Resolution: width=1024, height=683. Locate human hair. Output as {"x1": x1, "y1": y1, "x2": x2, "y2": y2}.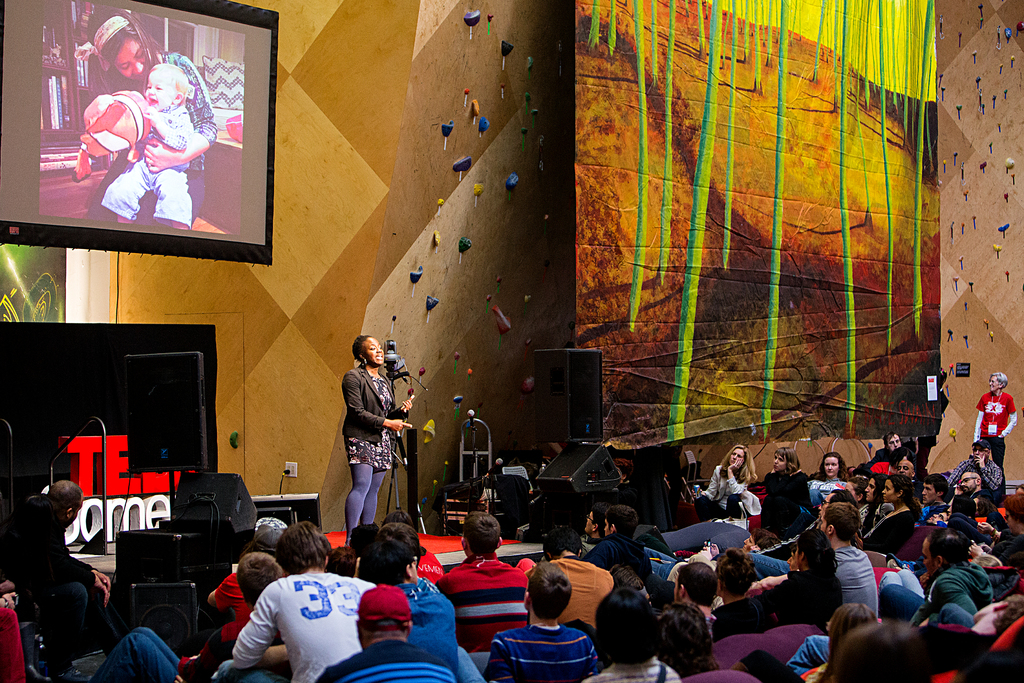
{"x1": 851, "y1": 468, "x2": 874, "y2": 478}.
